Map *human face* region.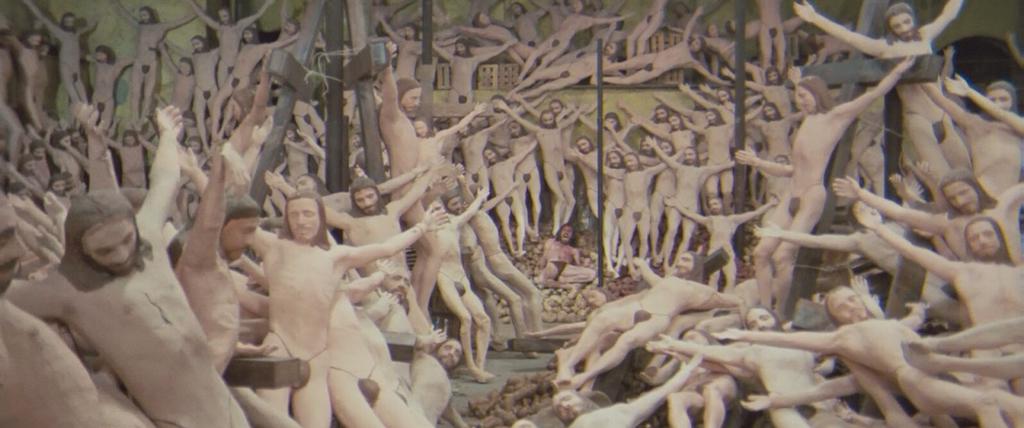
Mapped to [189,140,199,155].
